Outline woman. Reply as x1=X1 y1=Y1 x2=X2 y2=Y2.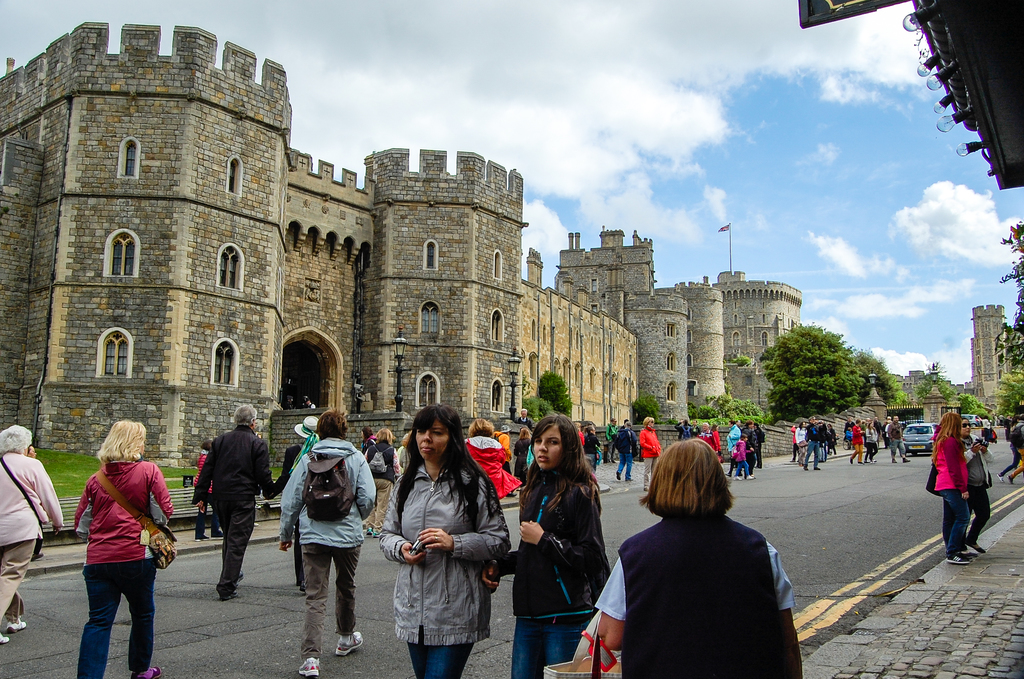
x1=635 y1=416 x2=660 y2=489.
